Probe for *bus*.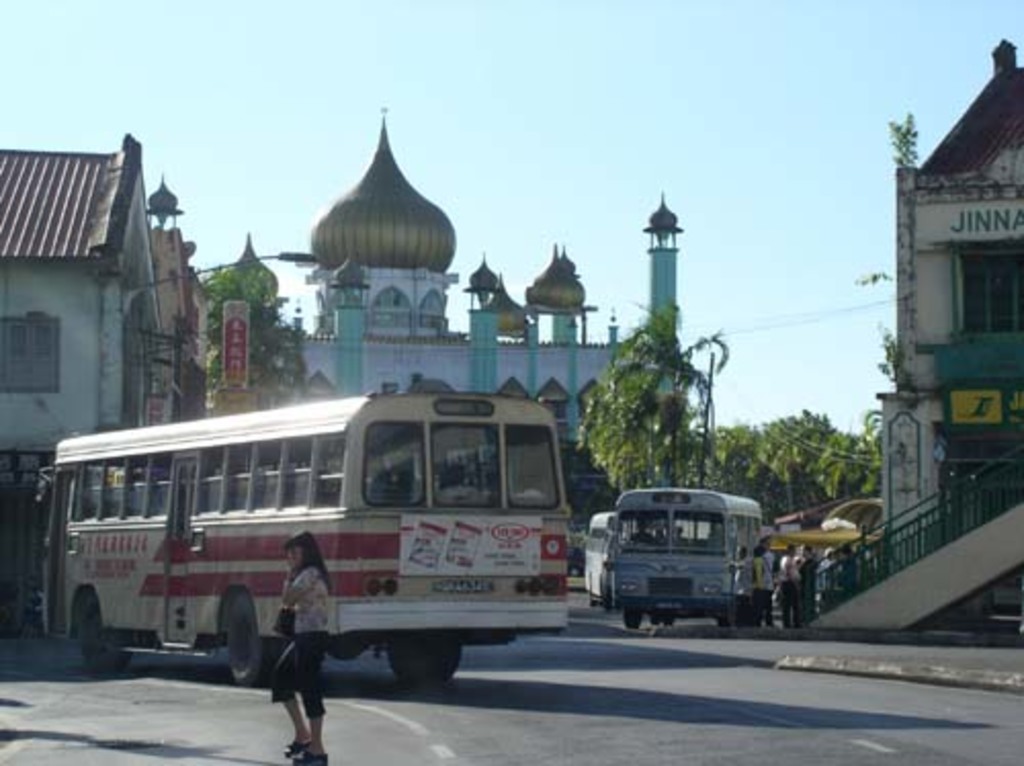
Probe result: Rect(582, 504, 616, 600).
